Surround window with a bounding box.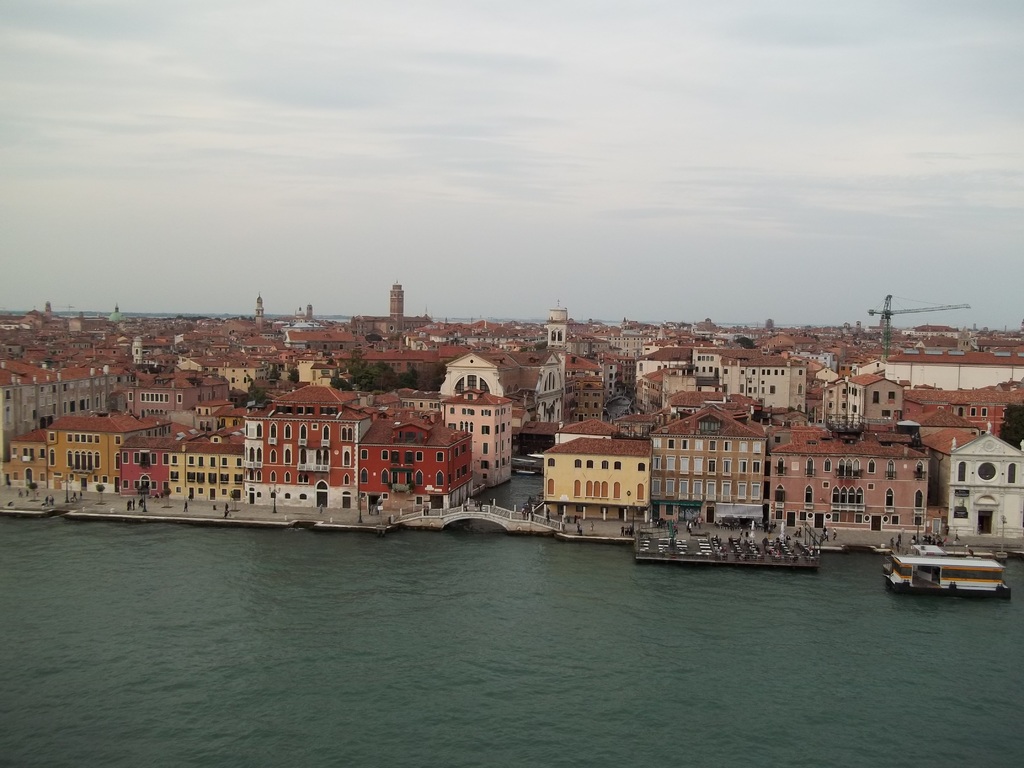
box=[636, 480, 647, 501].
